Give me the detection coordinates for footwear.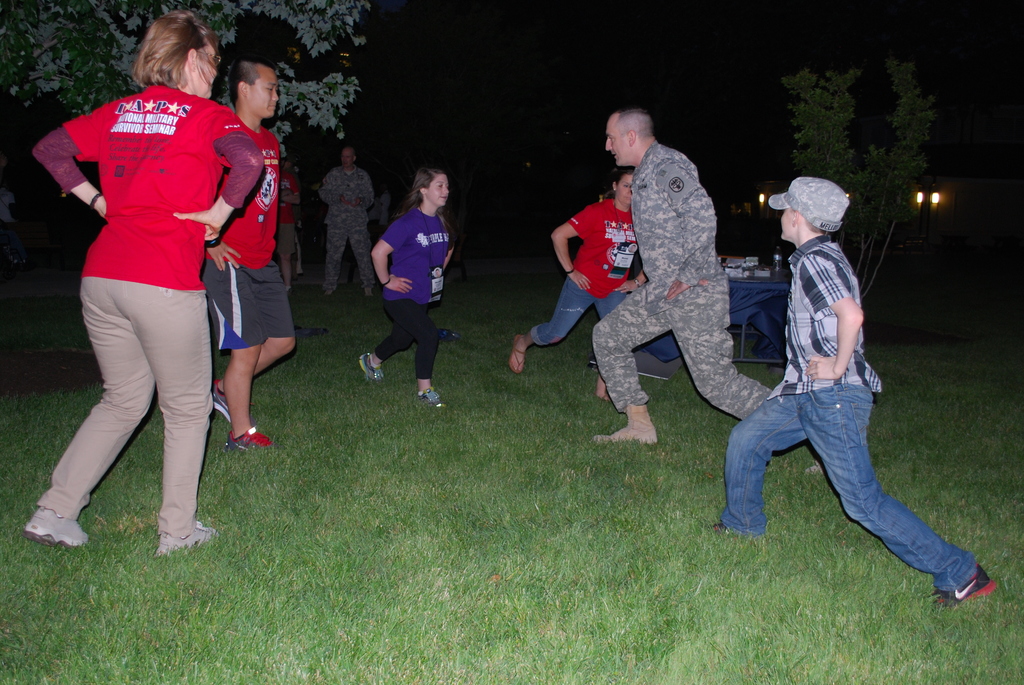
Rect(152, 528, 218, 558).
